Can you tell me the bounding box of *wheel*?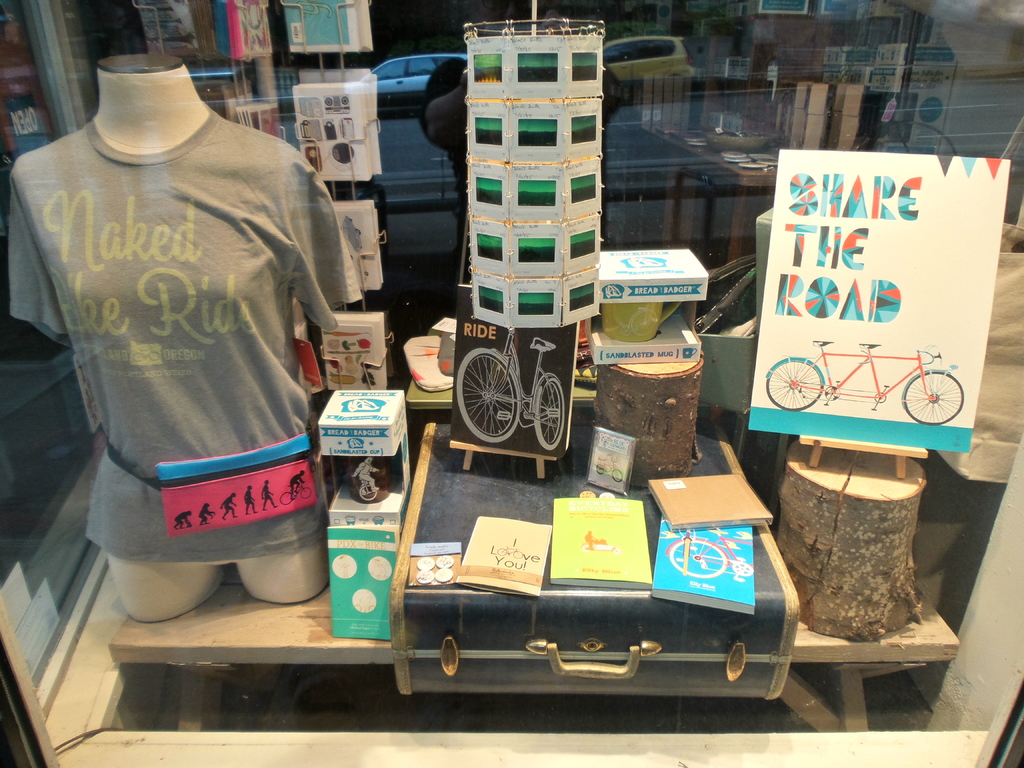
Rect(669, 540, 732, 580).
